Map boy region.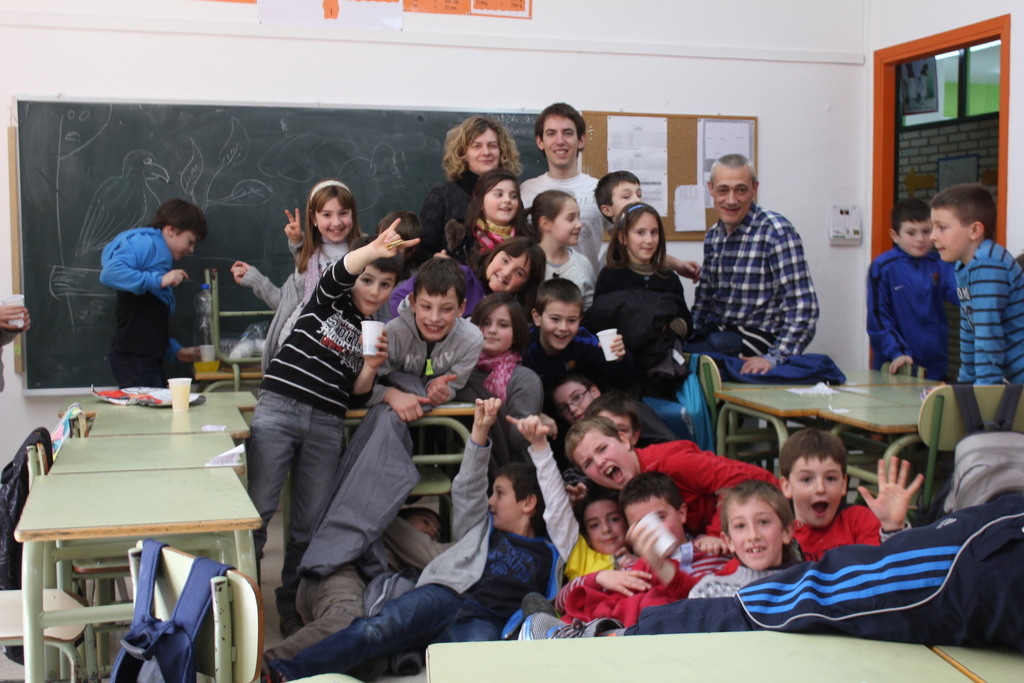
Mapped to 230,221,429,643.
